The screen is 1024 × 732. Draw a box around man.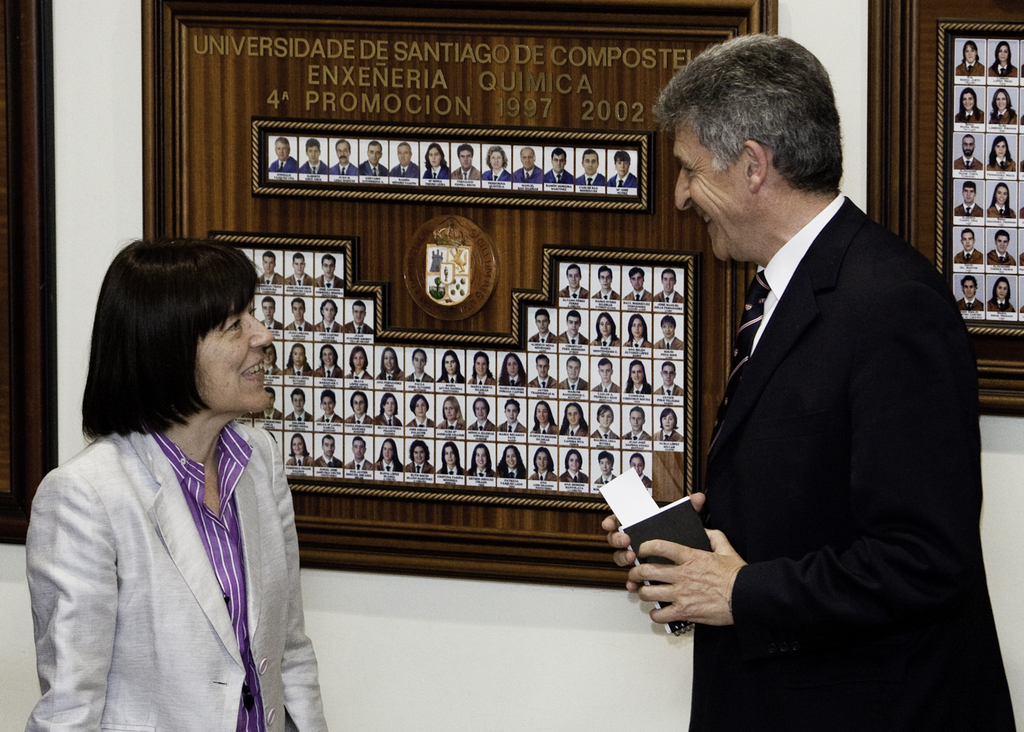
<region>315, 255, 346, 288</region>.
